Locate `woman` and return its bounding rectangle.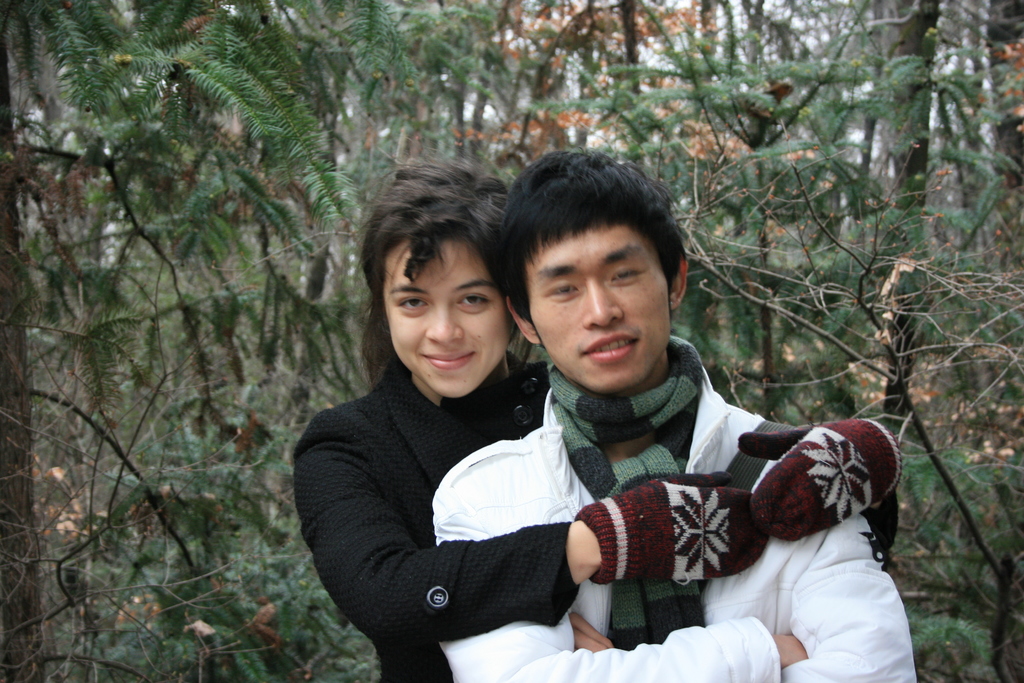
l=291, t=154, r=909, b=682.
